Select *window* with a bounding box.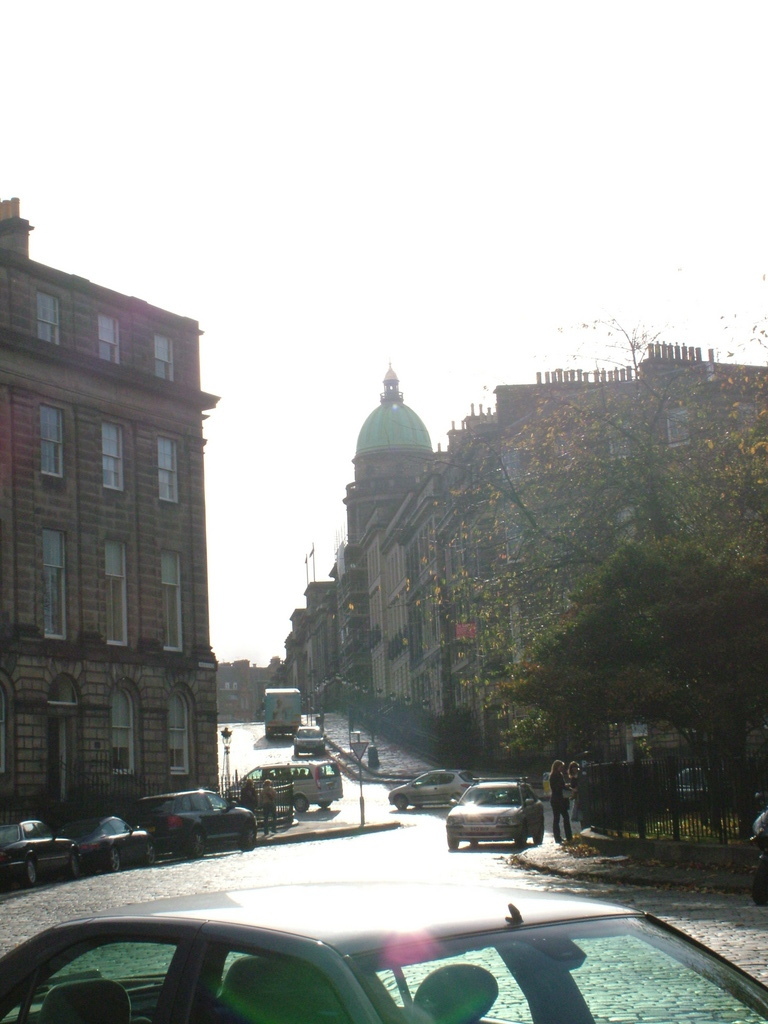
l=114, t=687, r=133, b=774.
